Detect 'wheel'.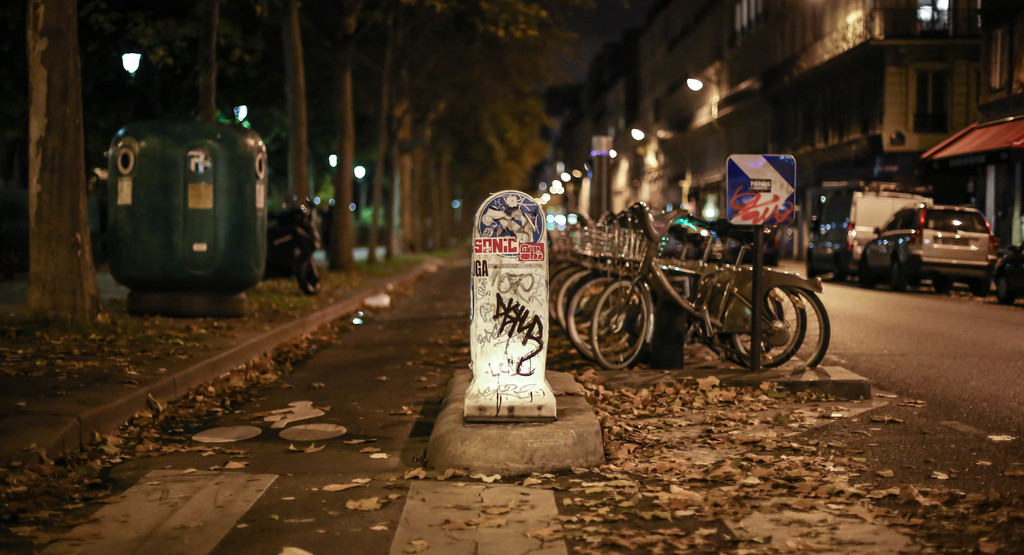
Detected at [left=995, top=271, right=1017, bottom=305].
